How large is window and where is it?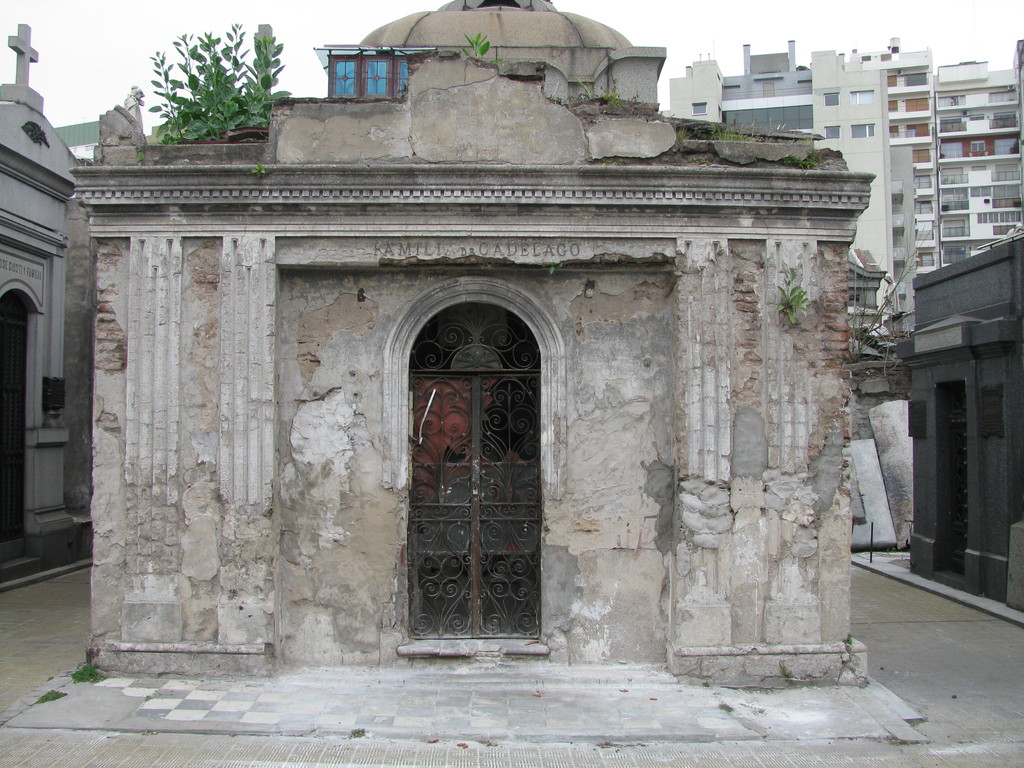
Bounding box: <bbox>849, 91, 877, 106</bbox>.
